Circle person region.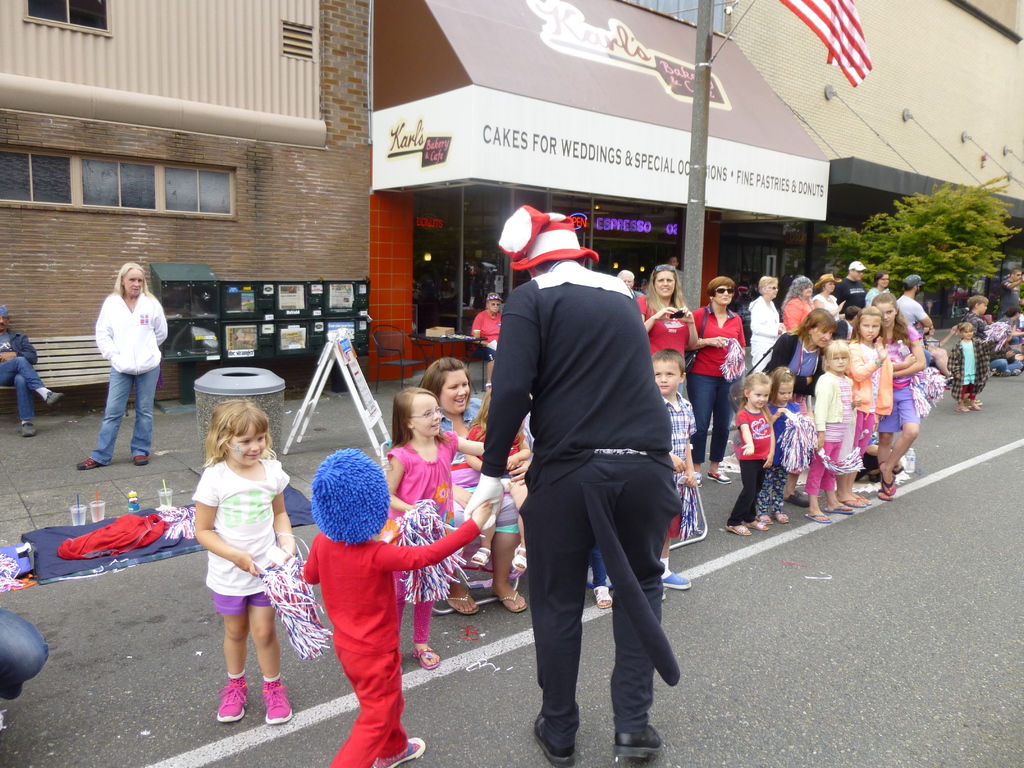
Region: (189,394,294,721).
